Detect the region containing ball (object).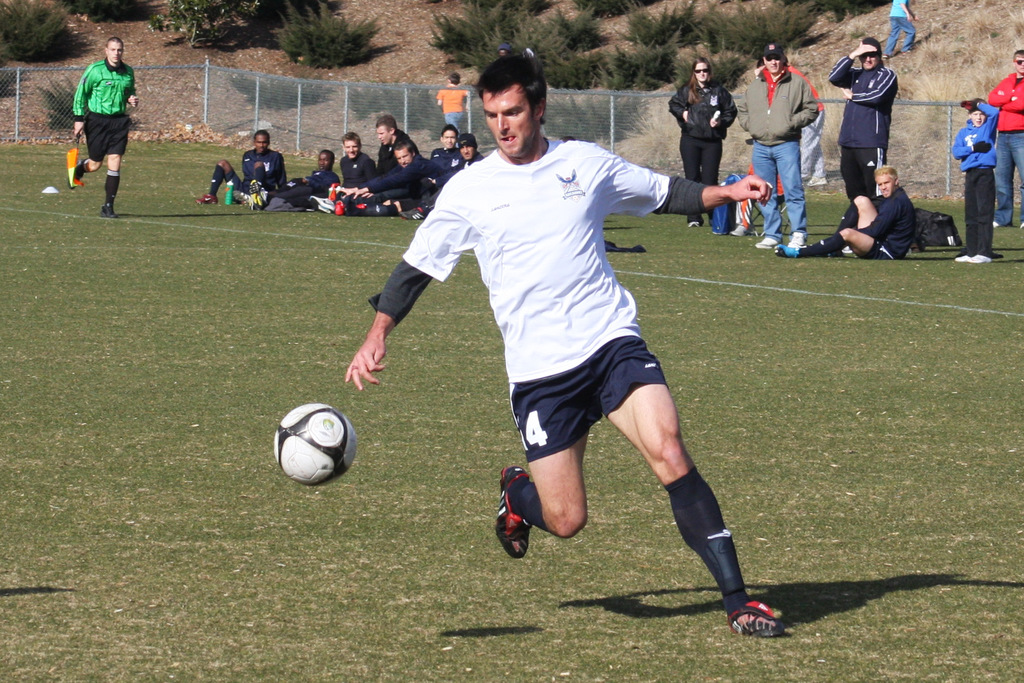
[left=271, top=402, right=360, bottom=490].
